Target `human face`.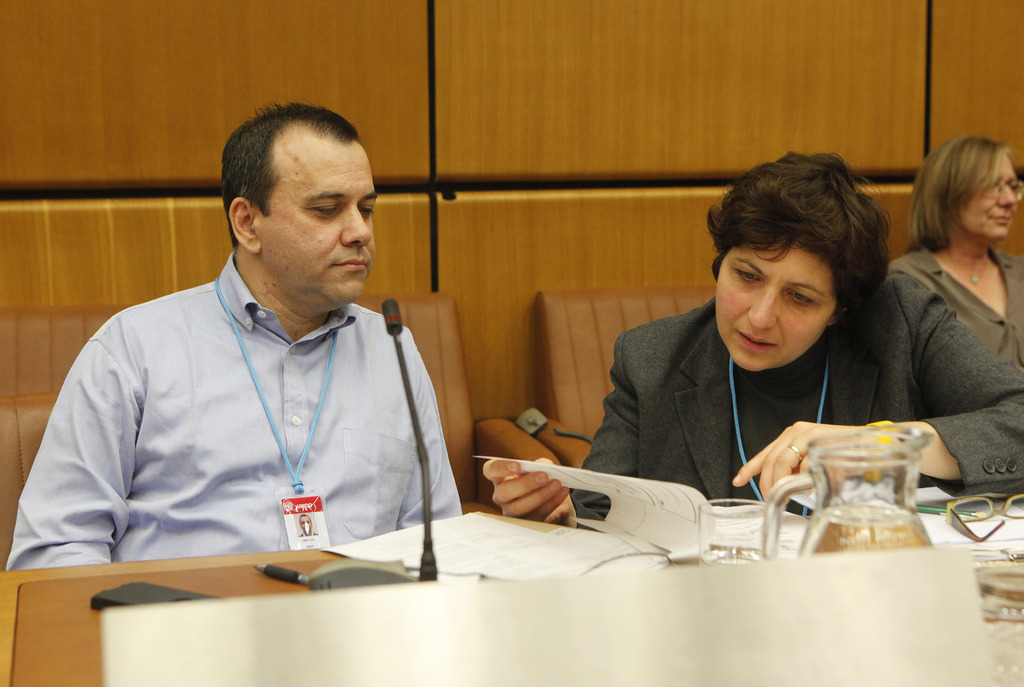
Target region: rect(260, 142, 376, 311).
